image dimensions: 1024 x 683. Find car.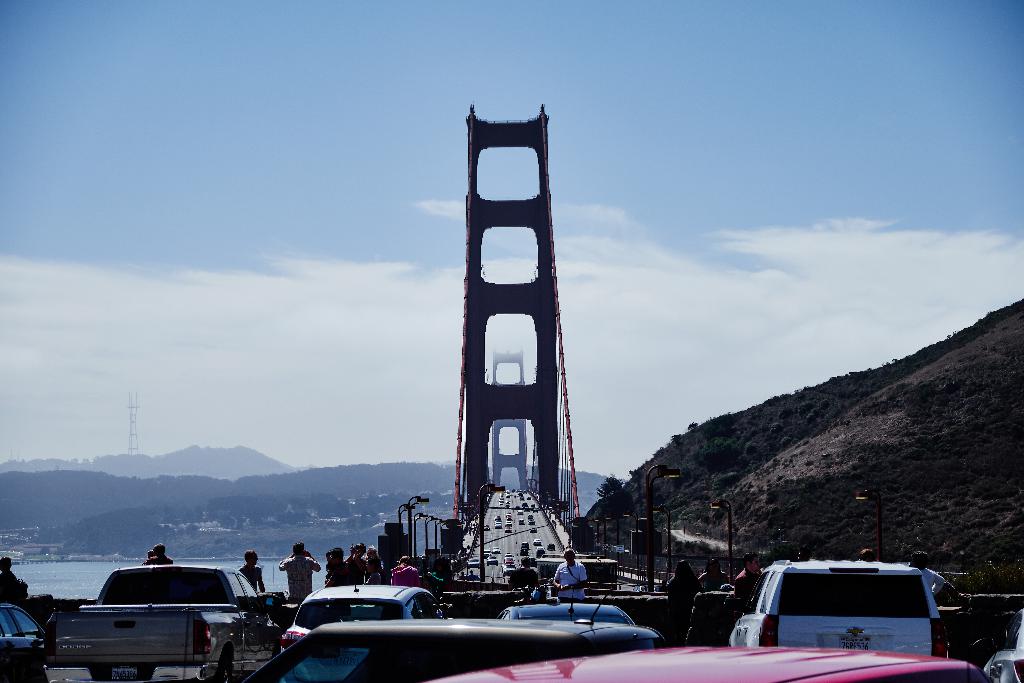
pyautogui.locateOnScreen(725, 561, 945, 652).
